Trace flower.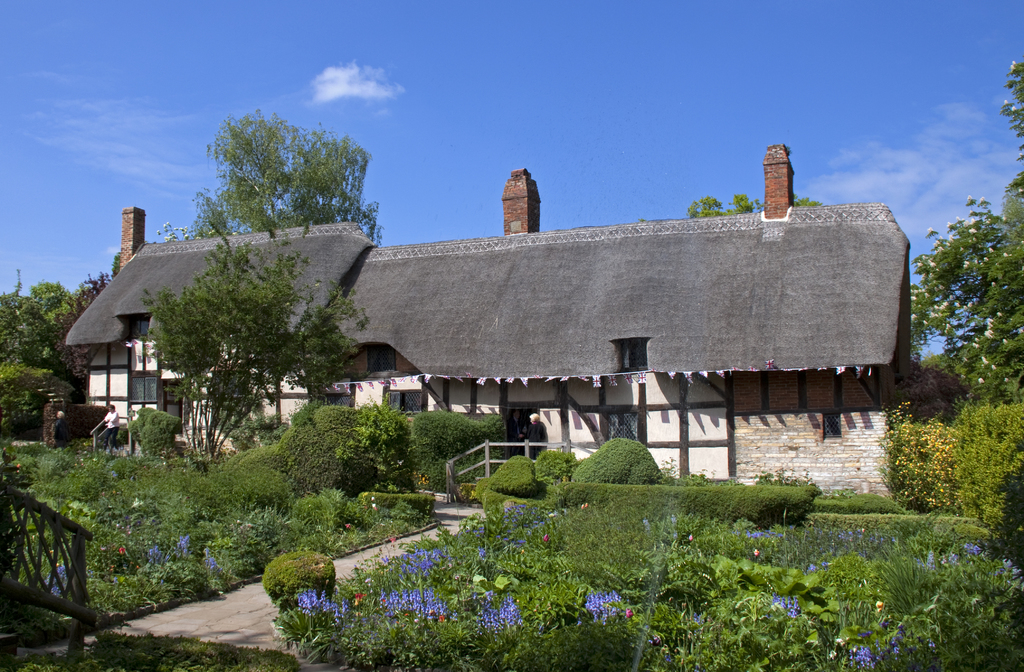
Traced to crop(388, 536, 401, 546).
